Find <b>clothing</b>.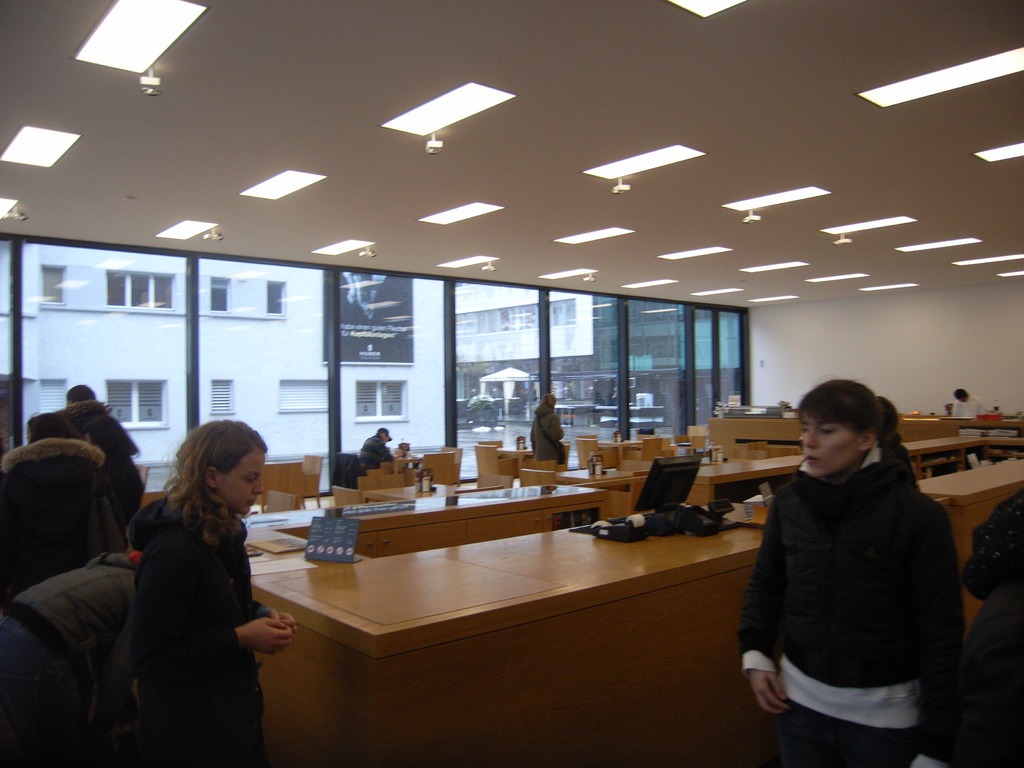
x1=526, y1=394, x2=567, y2=459.
